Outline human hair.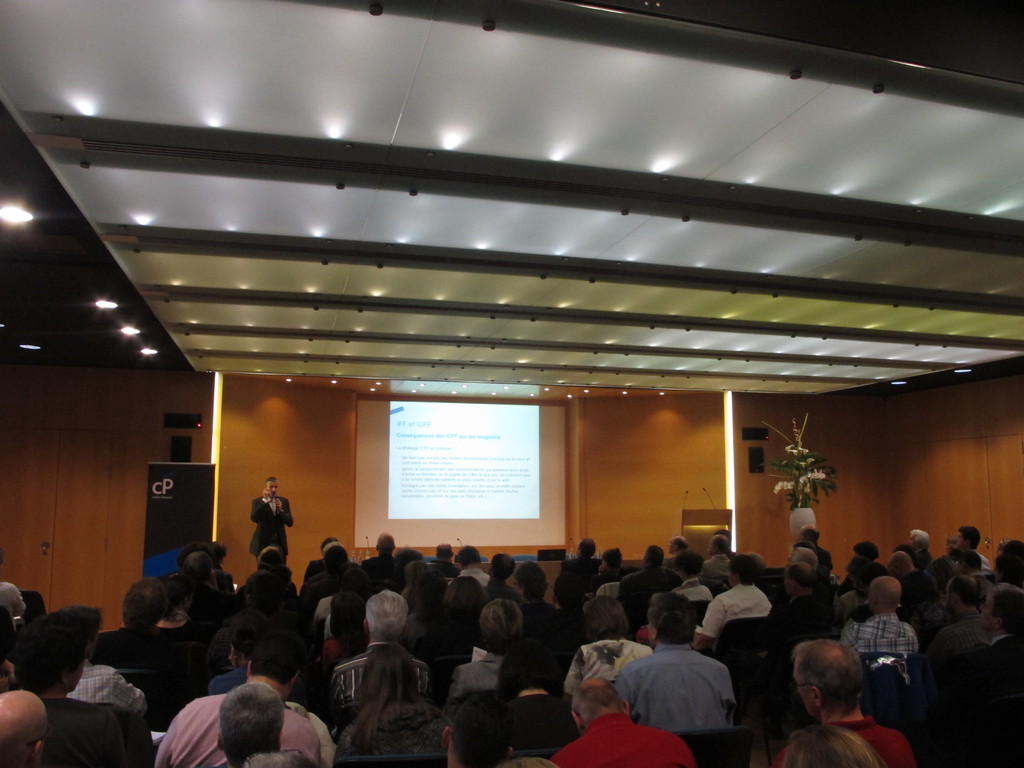
Outline: rect(325, 543, 350, 570).
